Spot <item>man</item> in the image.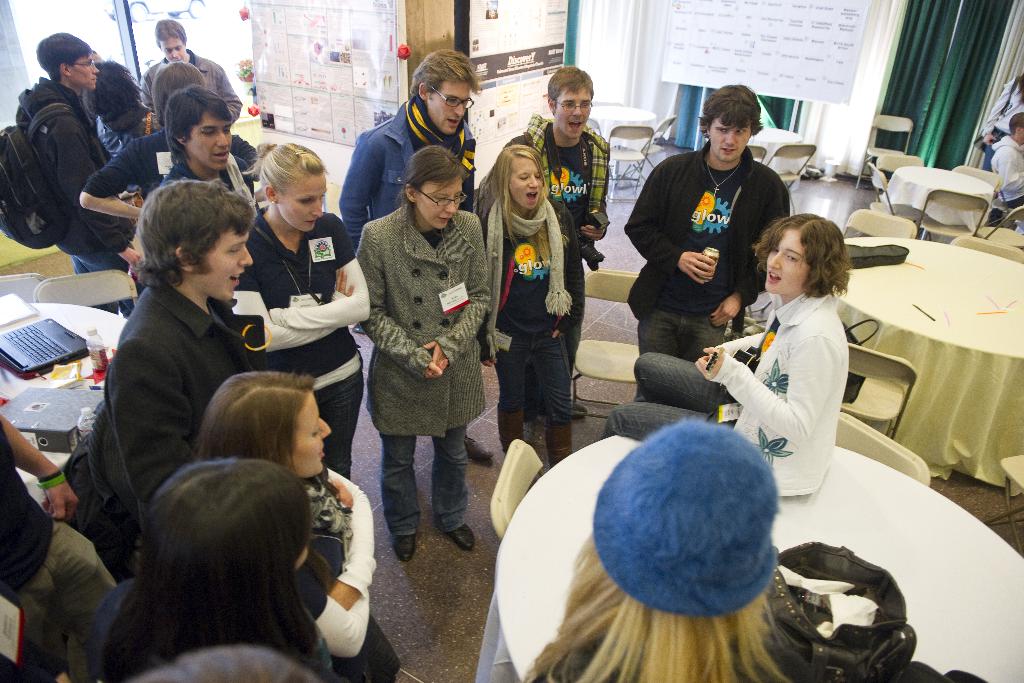
<item>man</item> found at bbox=(159, 84, 262, 208).
